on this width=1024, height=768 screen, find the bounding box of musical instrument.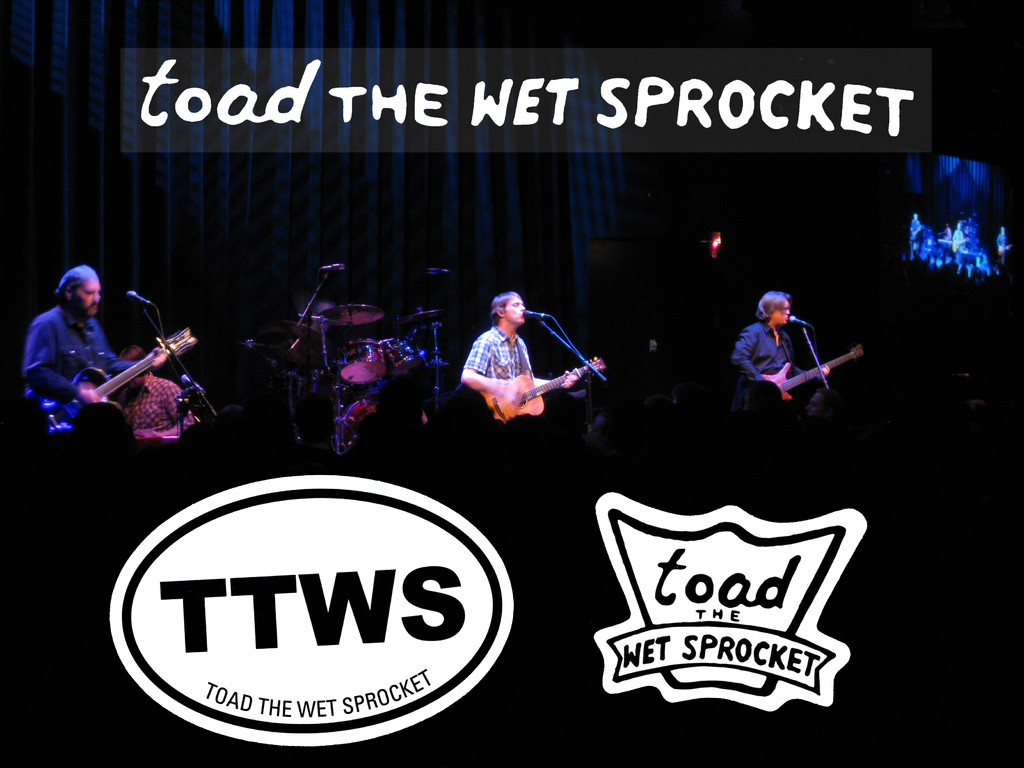
Bounding box: <region>483, 351, 607, 425</region>.
